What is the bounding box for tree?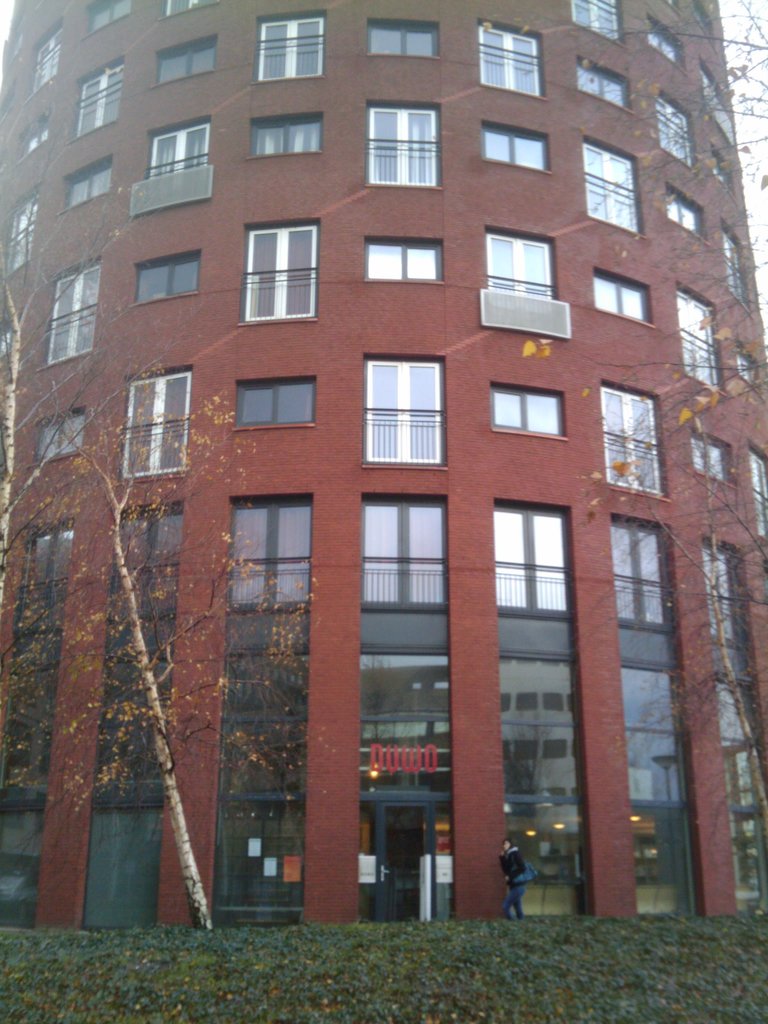
0/382/329/929.
